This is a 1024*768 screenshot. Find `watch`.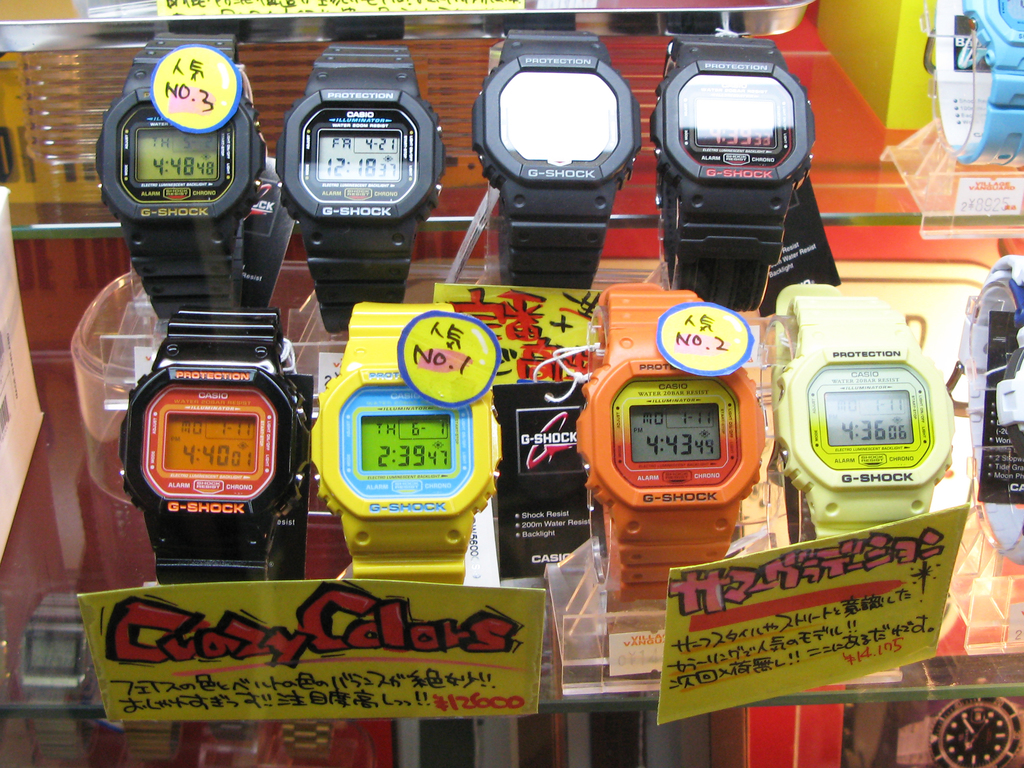
Bounding box: l=122, t=311, r=303, b=580.
